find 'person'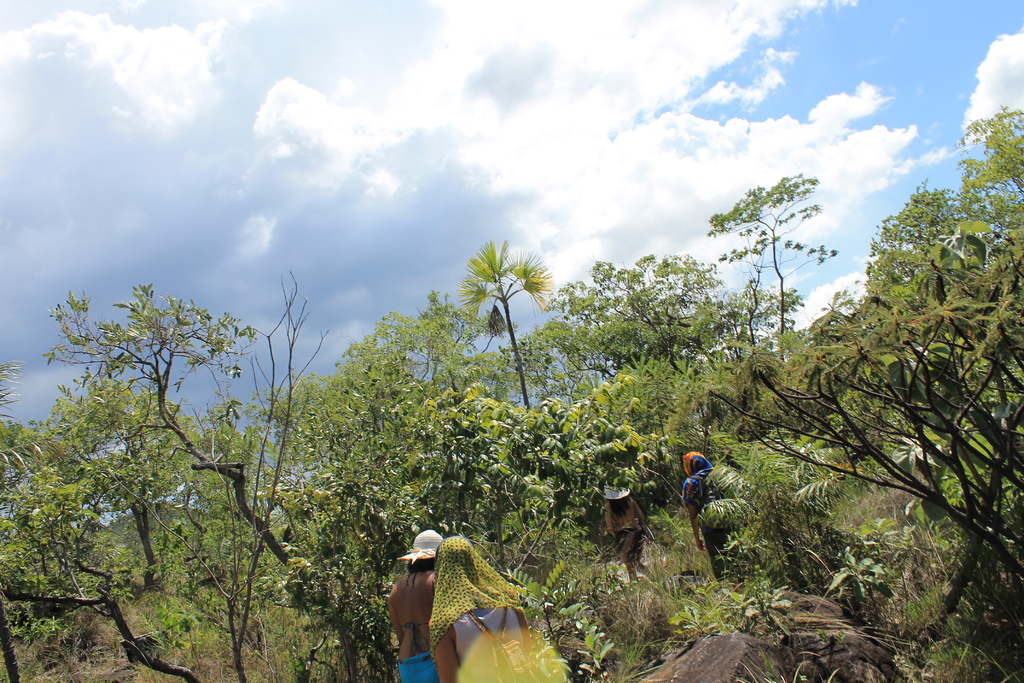
rect(388, 525, 444, 682)
